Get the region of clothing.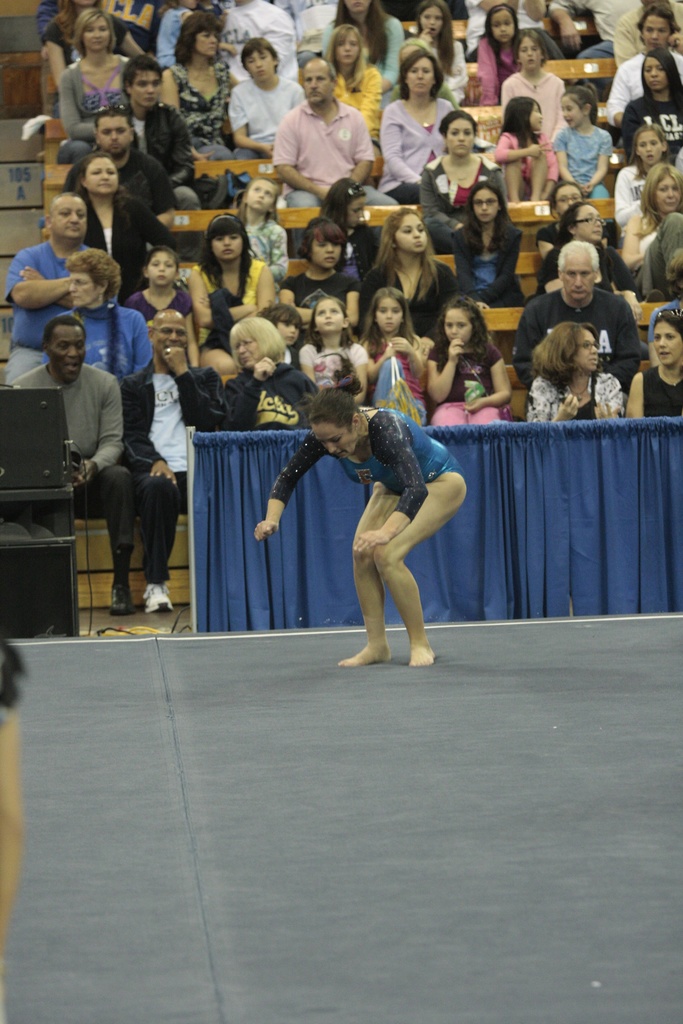
[x1=381, y1=99, x2=486, y2=196].
